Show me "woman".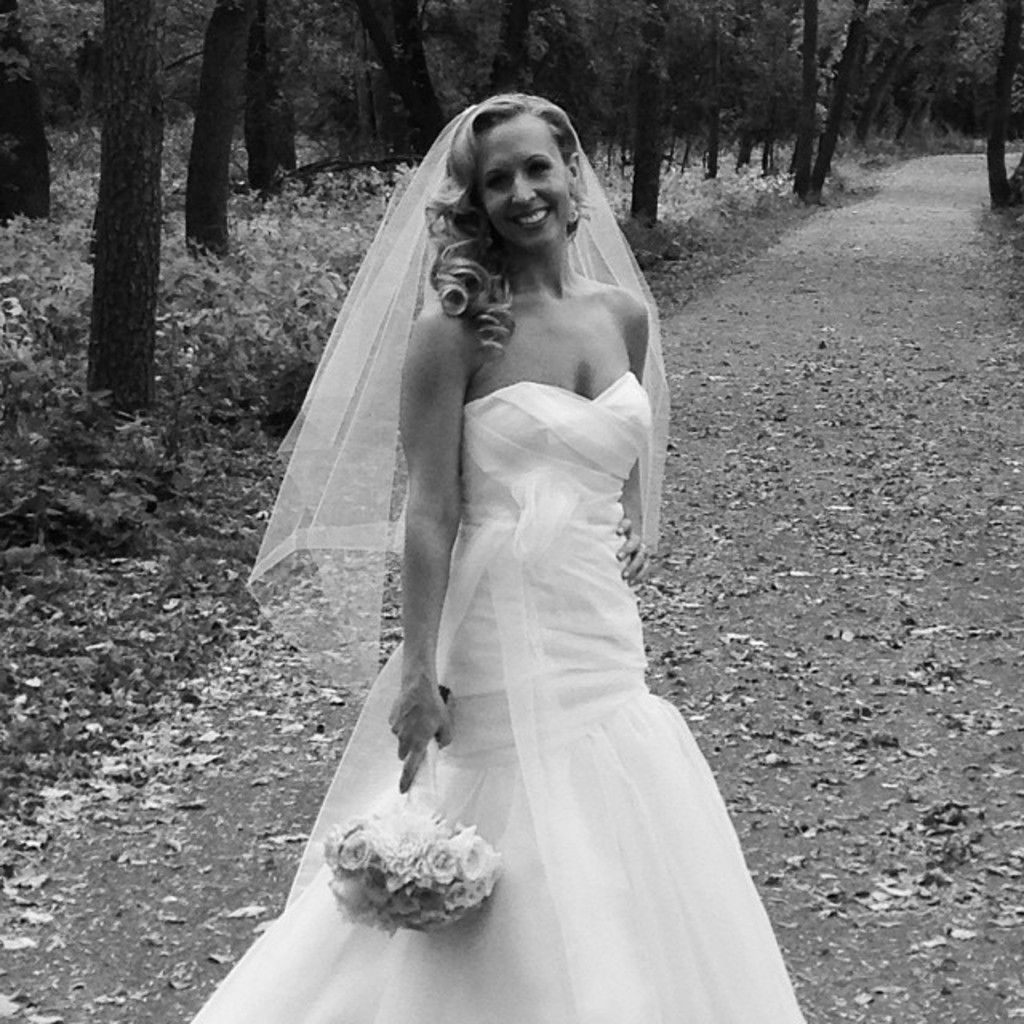
"woman" is here: bbox=(243, 69, 818, 1008).
